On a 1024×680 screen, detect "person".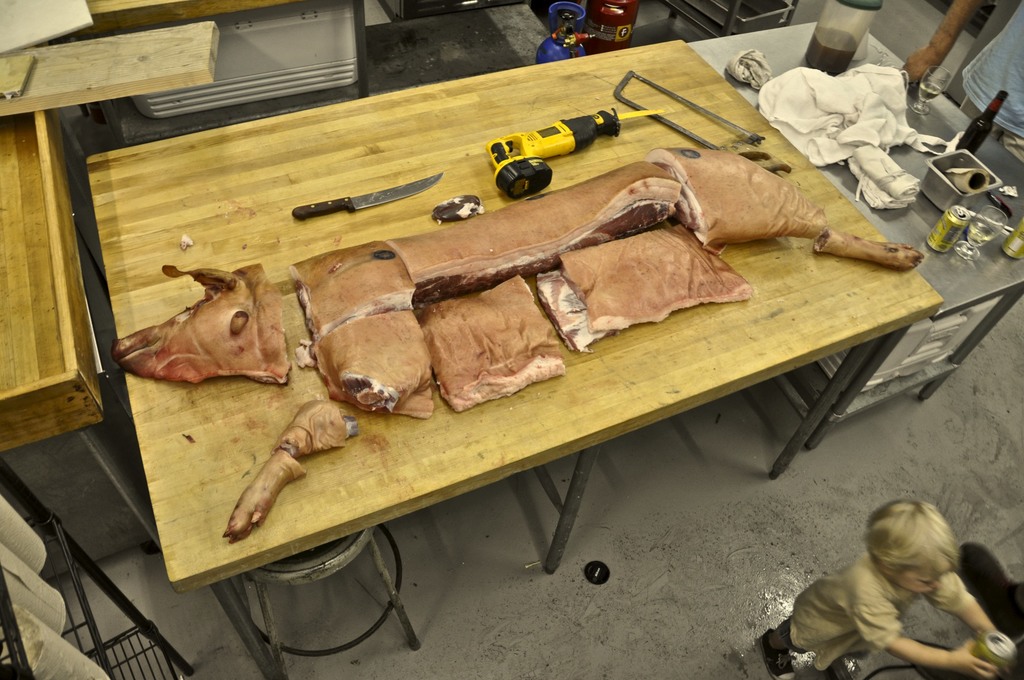
locate(788, 487, 1013, 671).
